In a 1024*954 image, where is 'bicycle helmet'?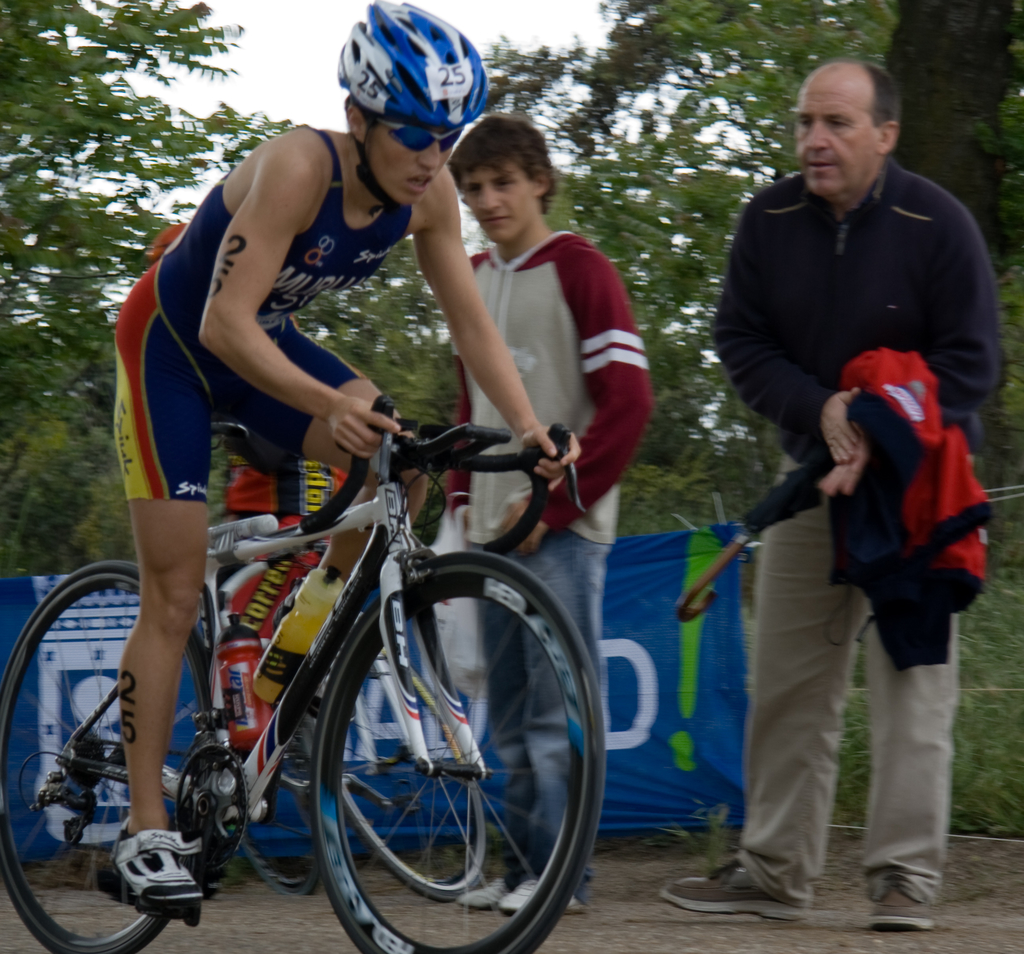
[328, 0, 497, 128].
